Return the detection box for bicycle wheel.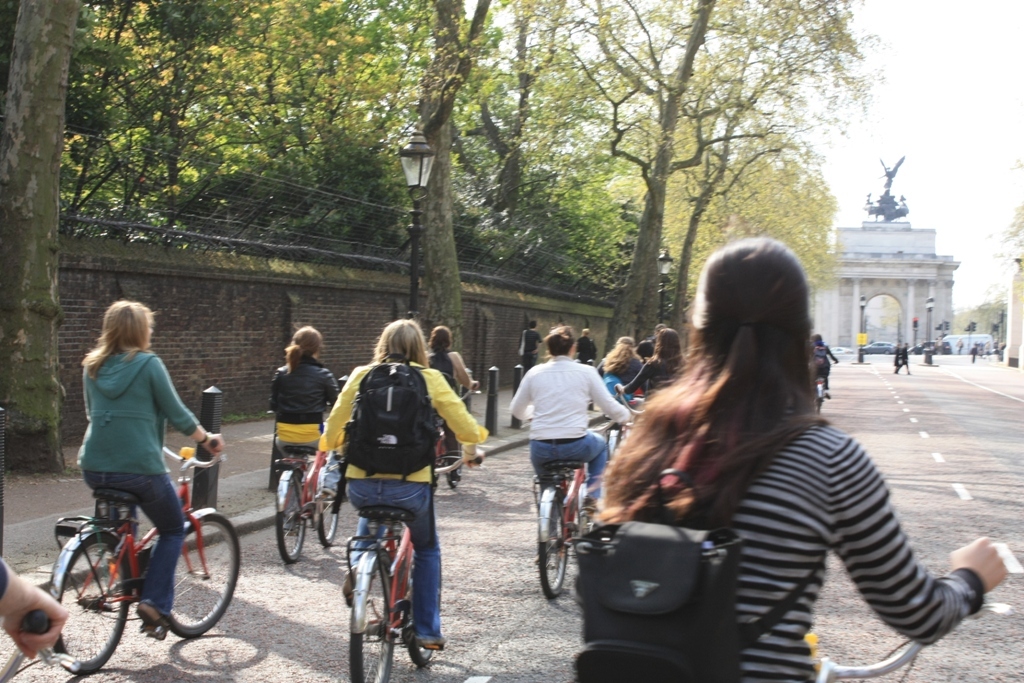
537 497 568 601.
